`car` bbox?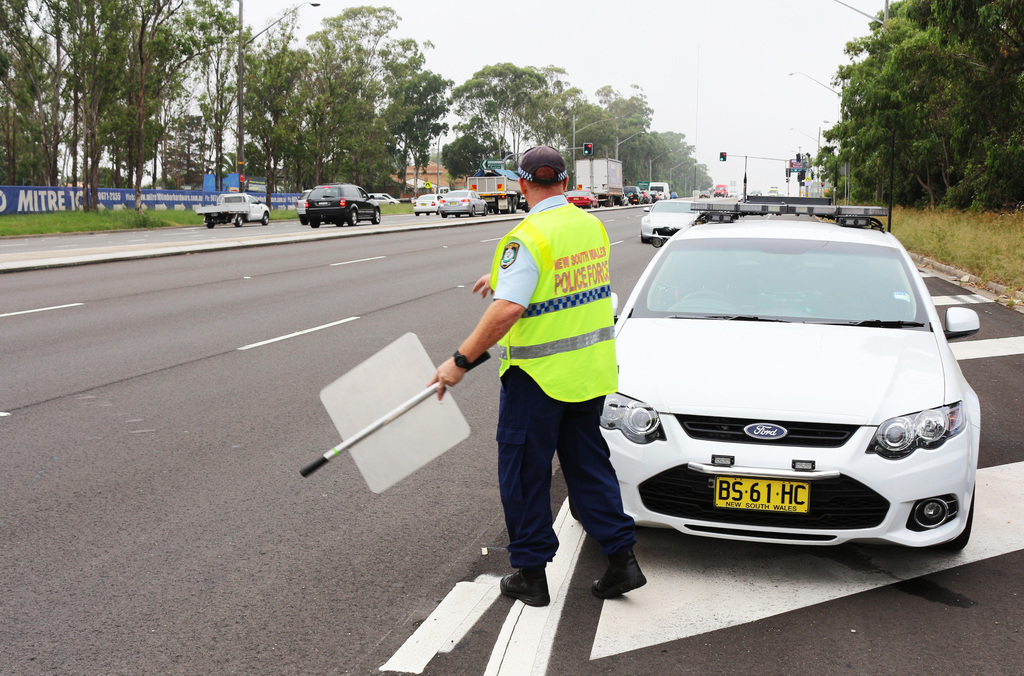
BBox(374, 197, 396, 205)
